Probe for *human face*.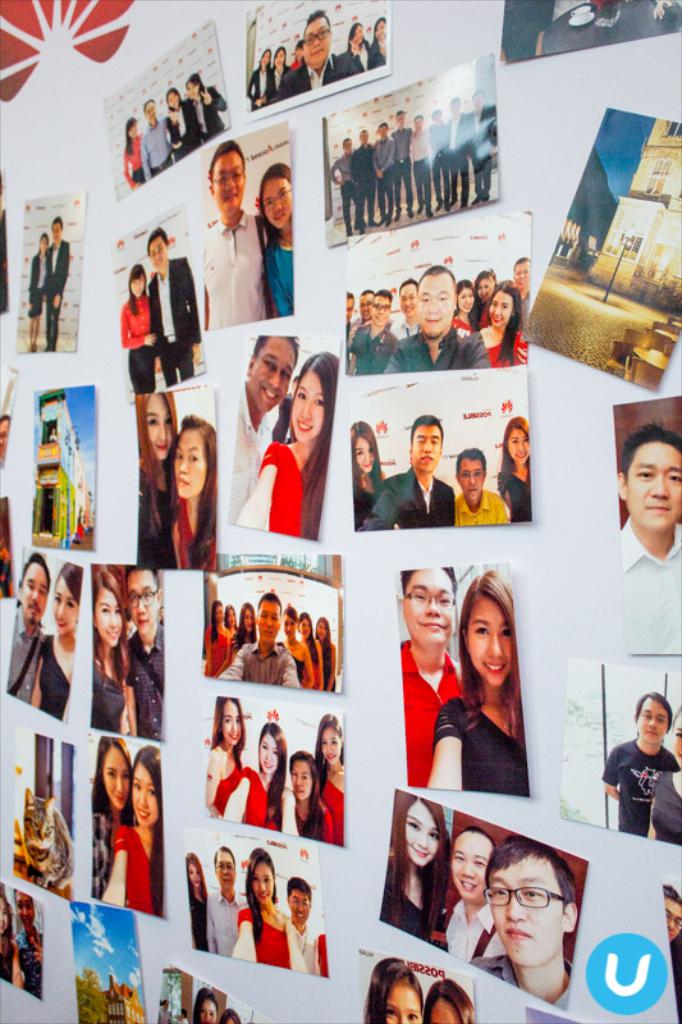
Probe result: BBox(251, 863, 273, 905).
